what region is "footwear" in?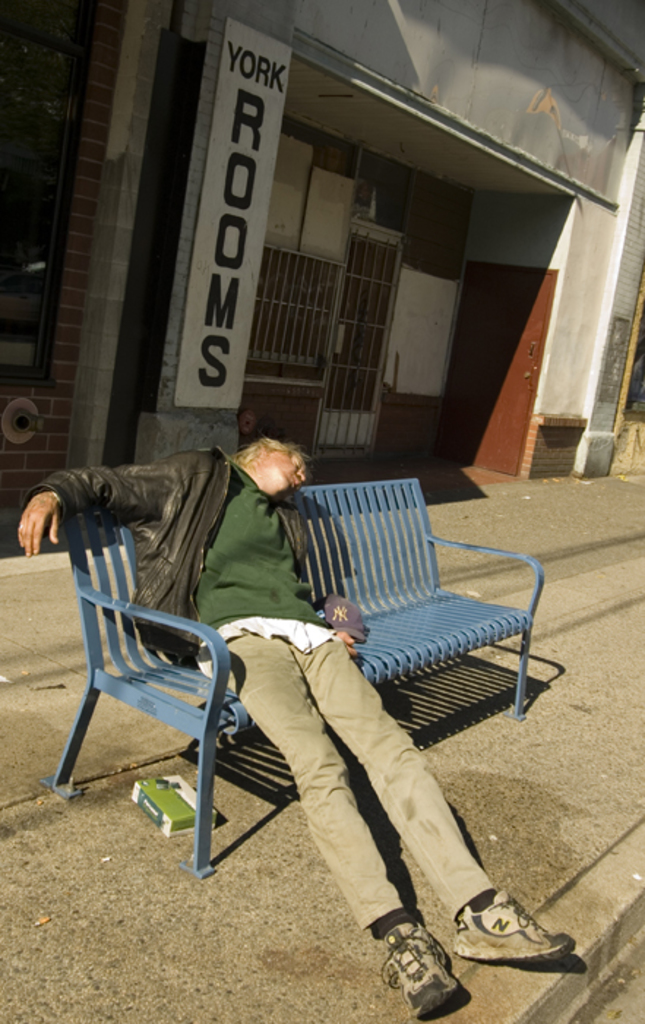
{"left": 458, "top": 894, "right": 582, "bottom": 974}.
